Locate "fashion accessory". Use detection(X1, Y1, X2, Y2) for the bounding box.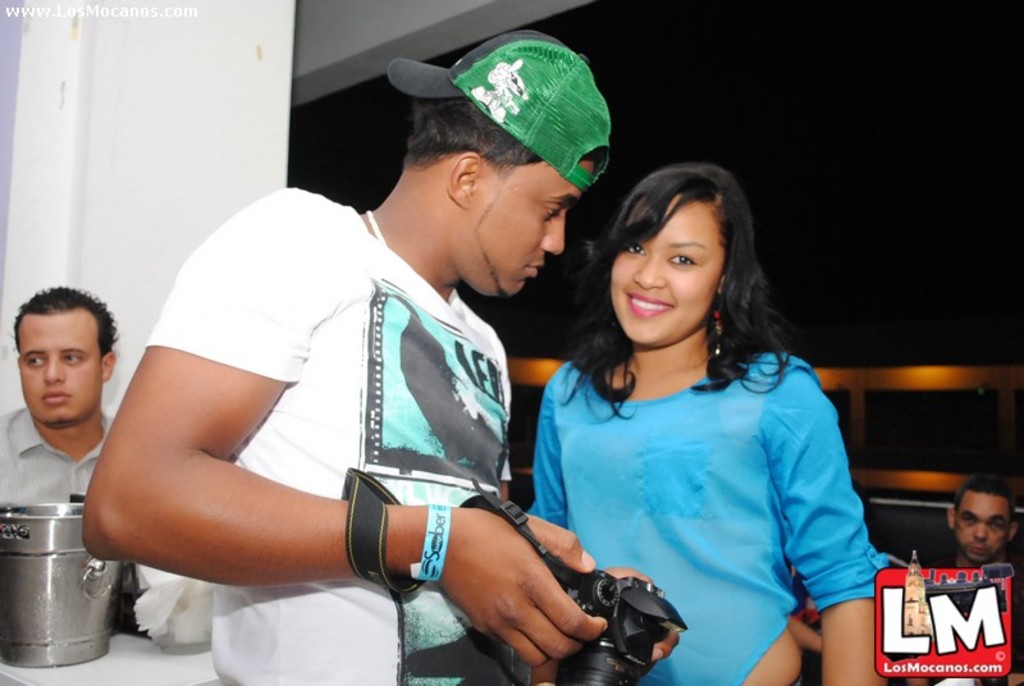
detection(388, 24, 614, 192).
